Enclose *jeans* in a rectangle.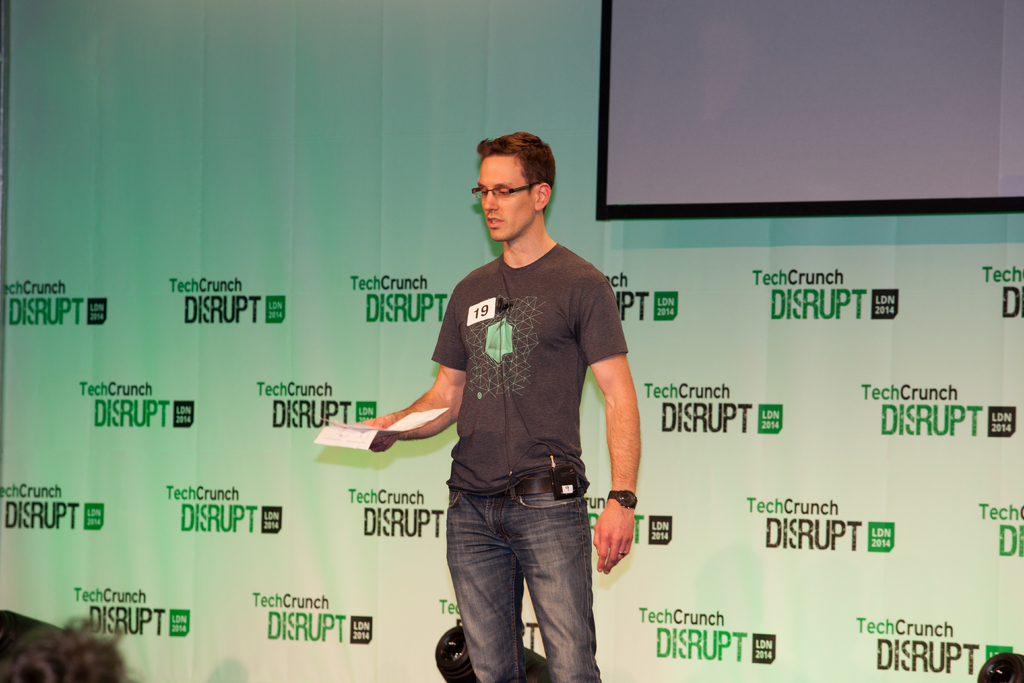
bbox=(433, 481, 609, 675).
